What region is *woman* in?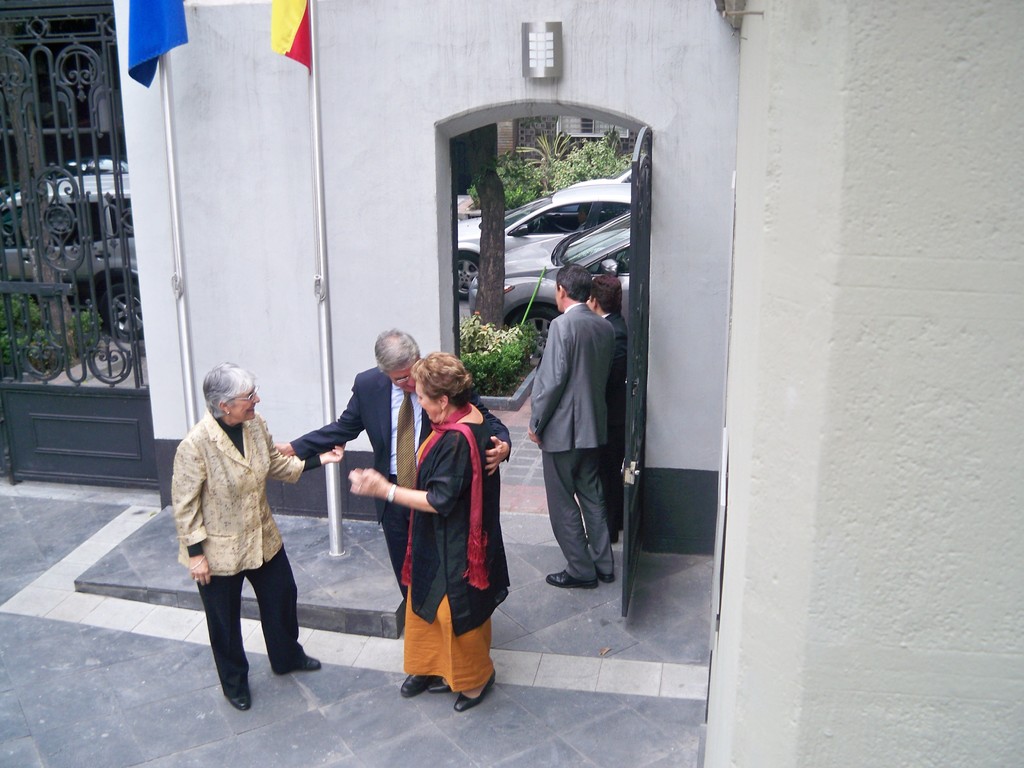
{"x1": 170, "y1": 357, "x2": 351, "y2": 713}.
